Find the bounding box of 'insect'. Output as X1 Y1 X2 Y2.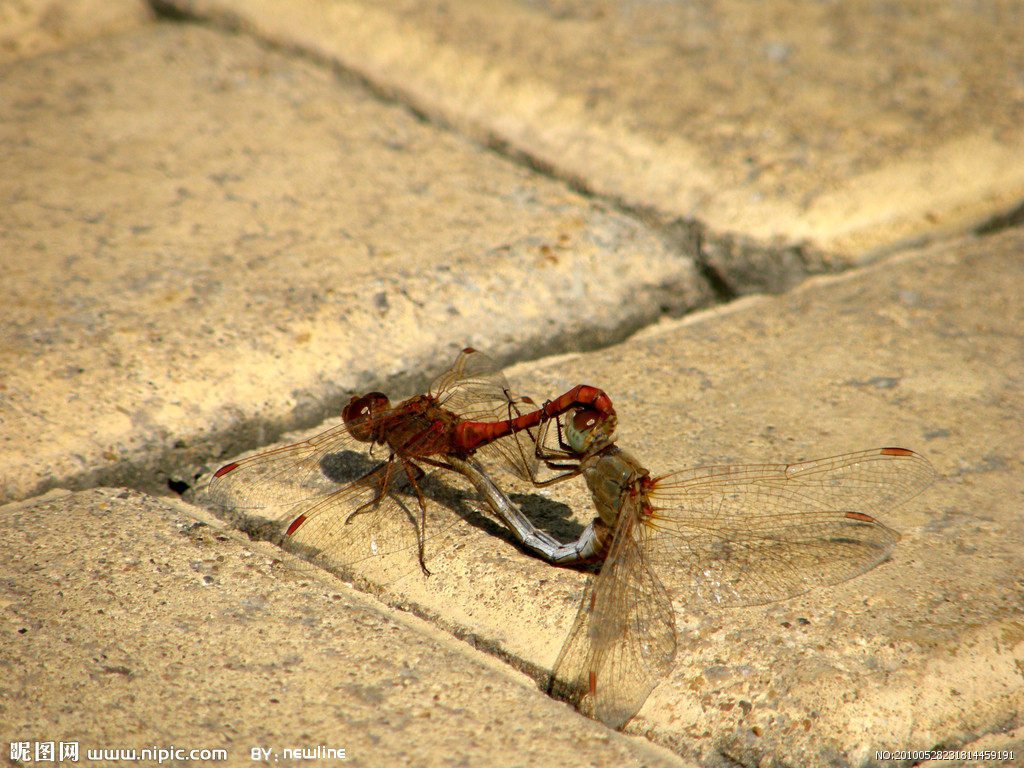
433 440 932 728.
